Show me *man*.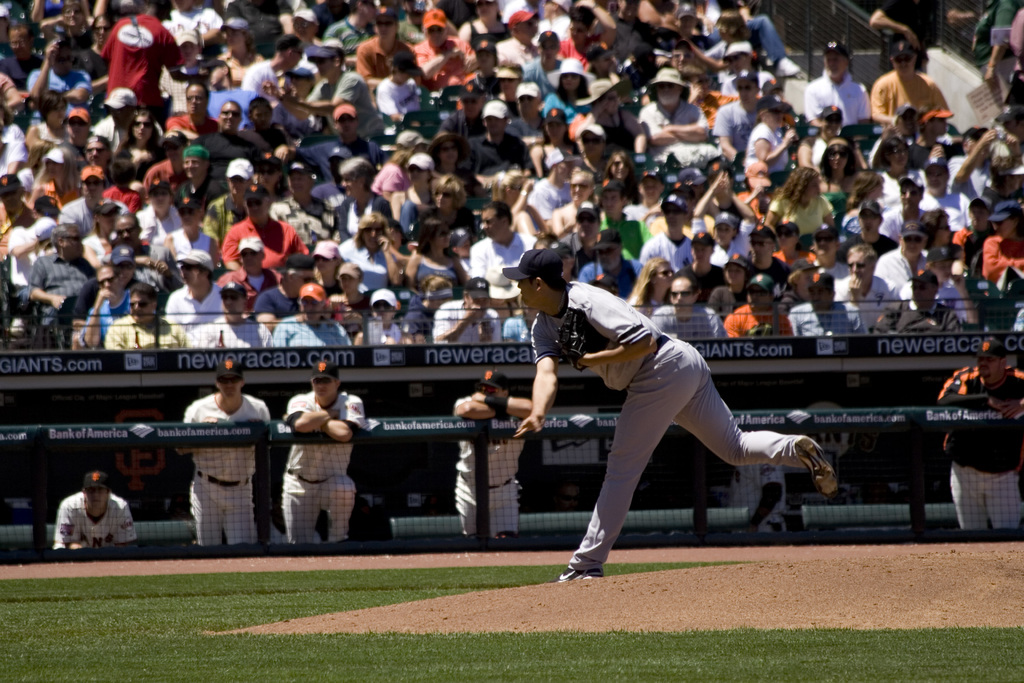
*man* is here: 282:360:369:545.
